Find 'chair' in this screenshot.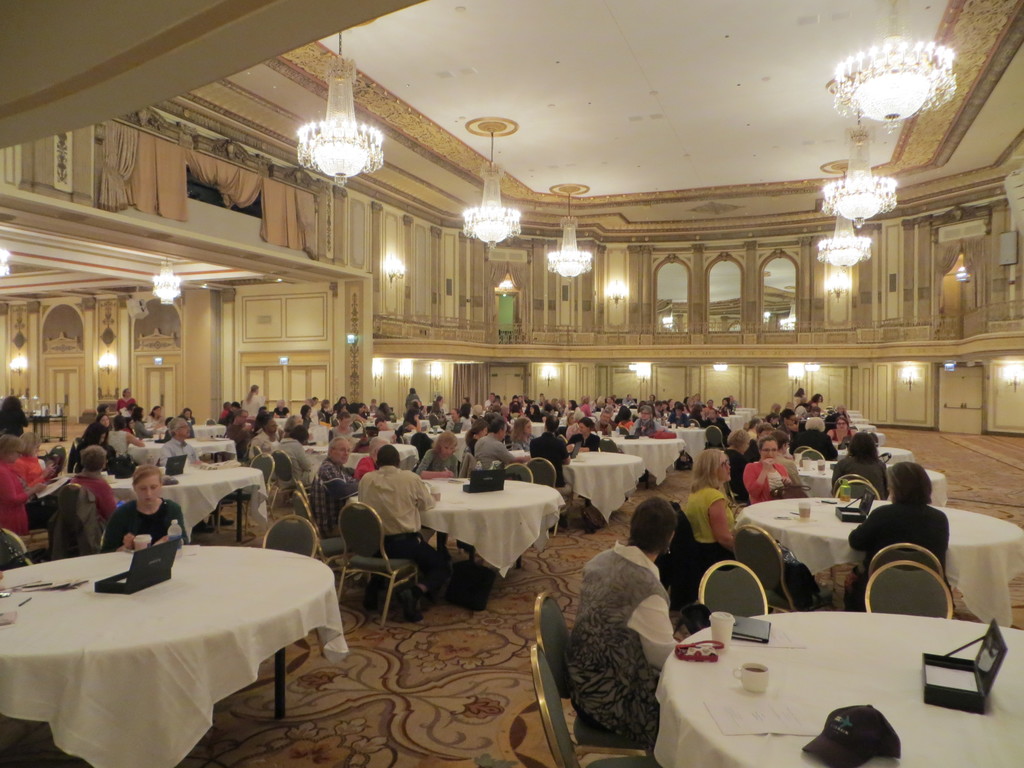
The bounding box for 'chair' is left=0, top=526, right=28, bottom=569.
